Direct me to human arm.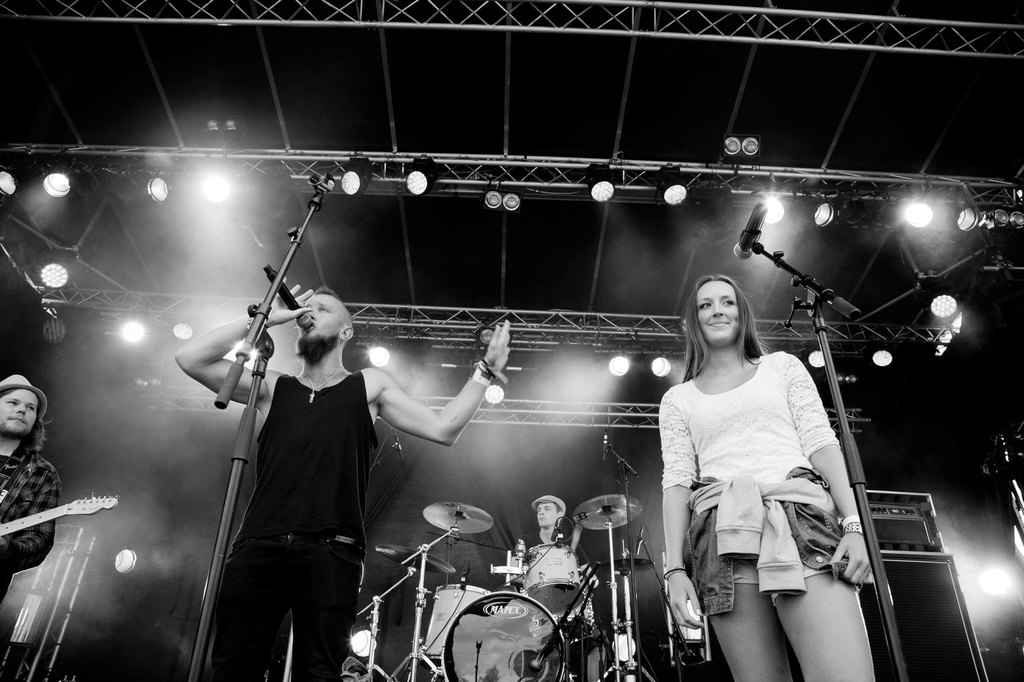
Direction: x1=789, y1=344, x2=882, y2=586.
